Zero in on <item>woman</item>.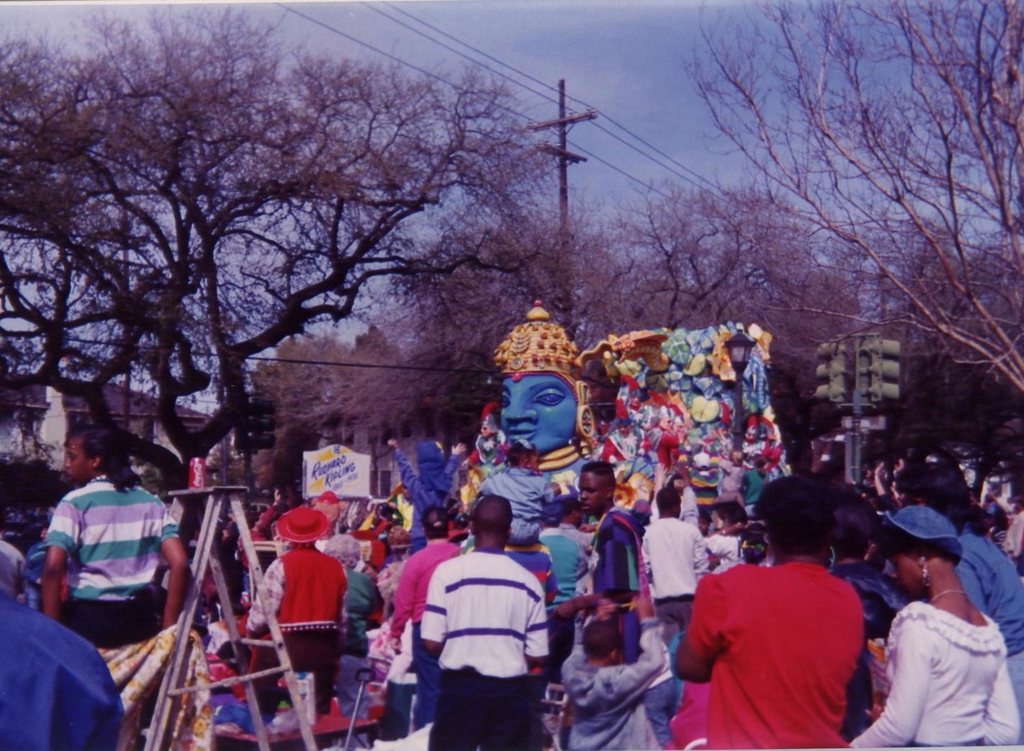
Zeroed in: bbox=(843, 493, 1023, 750).
